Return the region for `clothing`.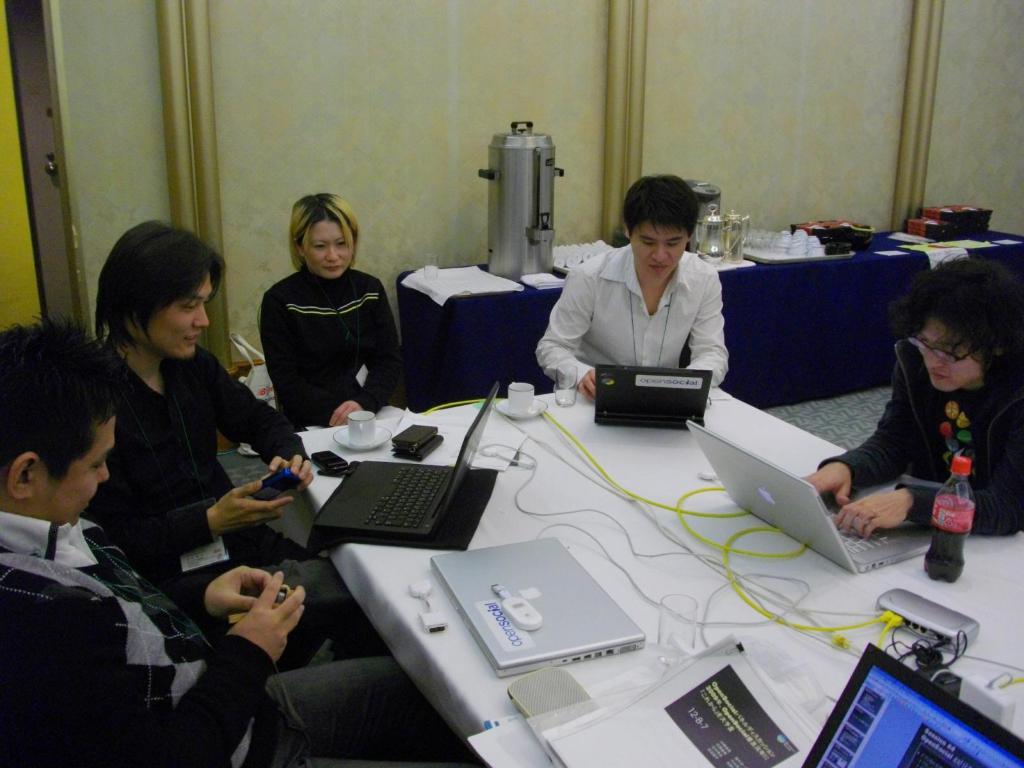
(242,236,399,426).
